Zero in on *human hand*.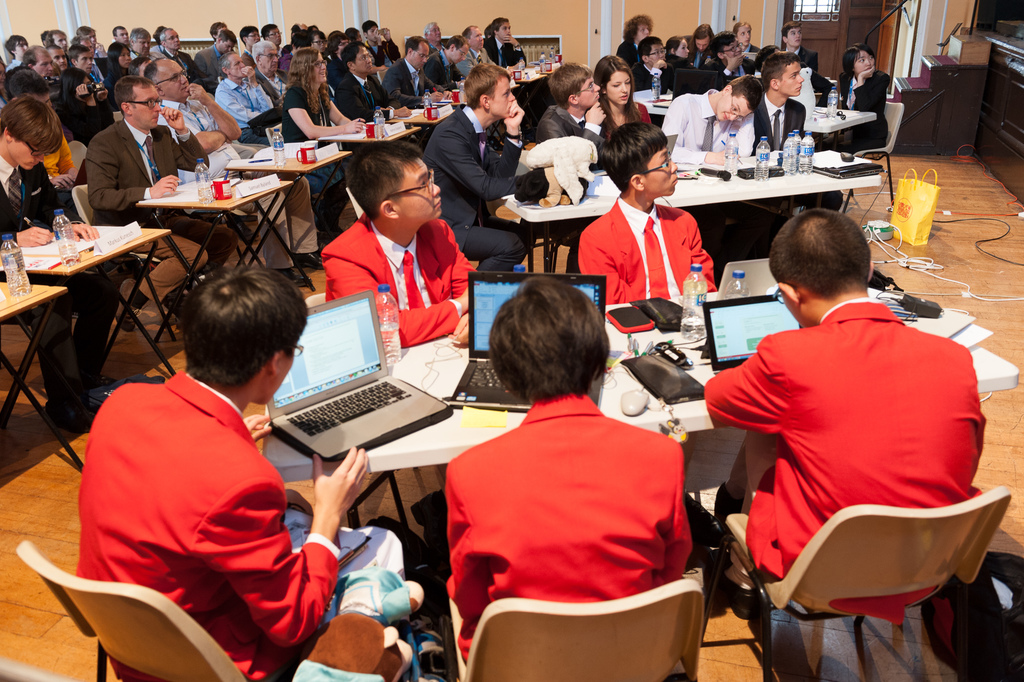
Zeroed in: (187,83,209,106).
